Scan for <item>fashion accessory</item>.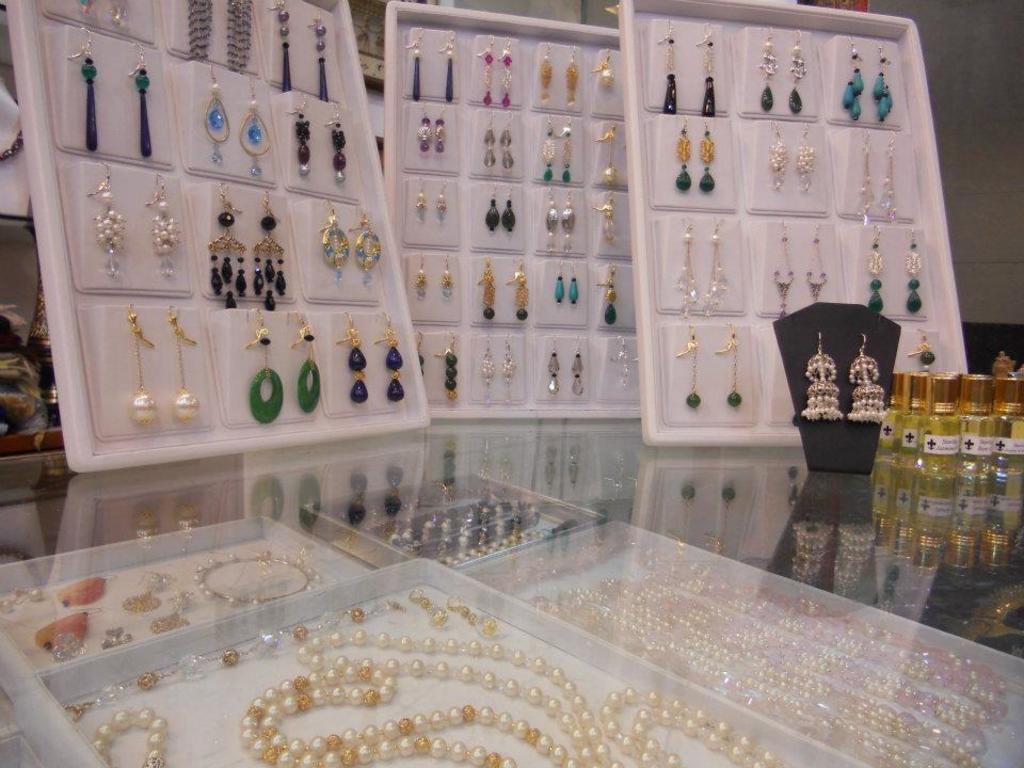
Scan result: (left=703, top=220, right=730, bottom=318).
